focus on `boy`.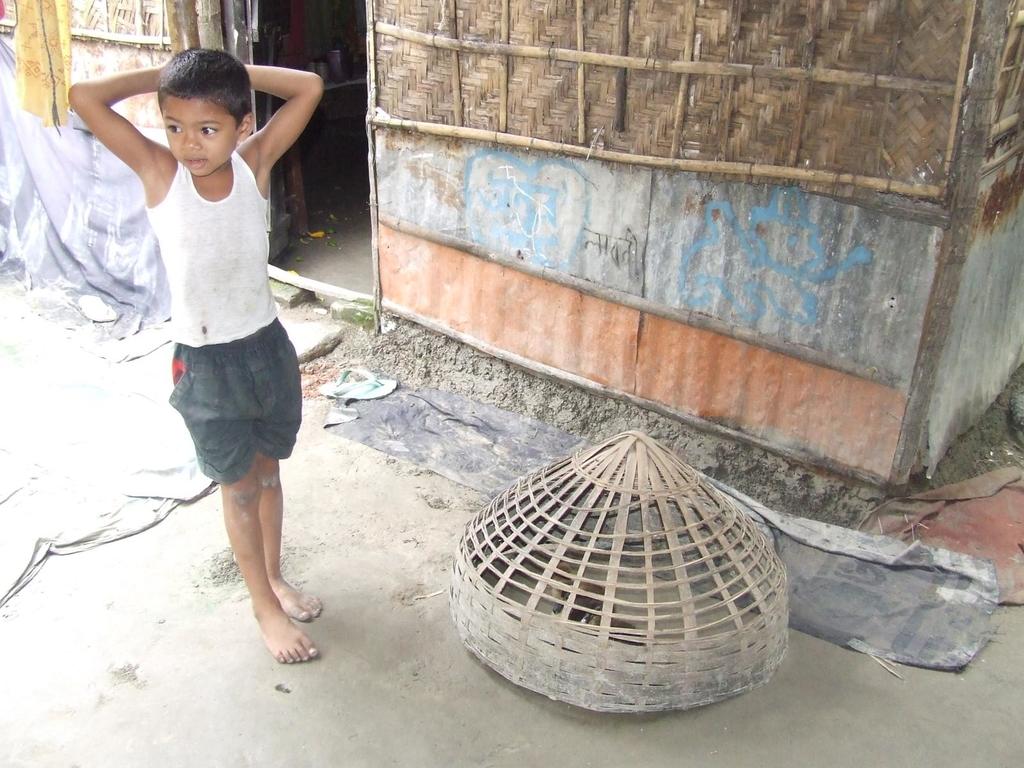
Focused at rect(65, 44, 323, 664).
